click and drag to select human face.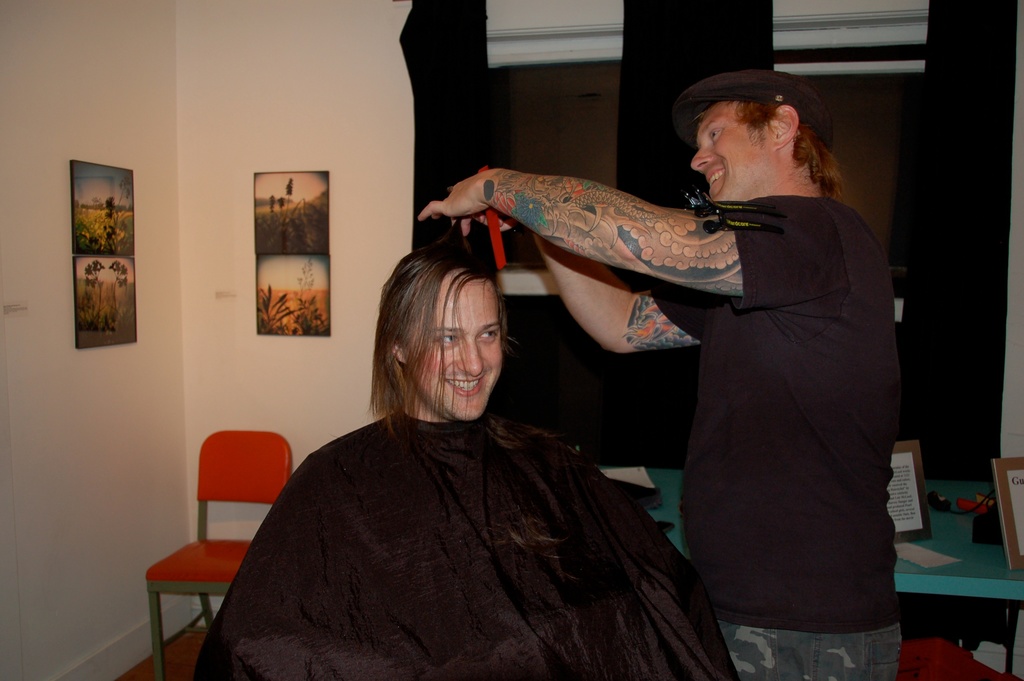
Selection: [left=404, top=281, right=504, bottom=422].
